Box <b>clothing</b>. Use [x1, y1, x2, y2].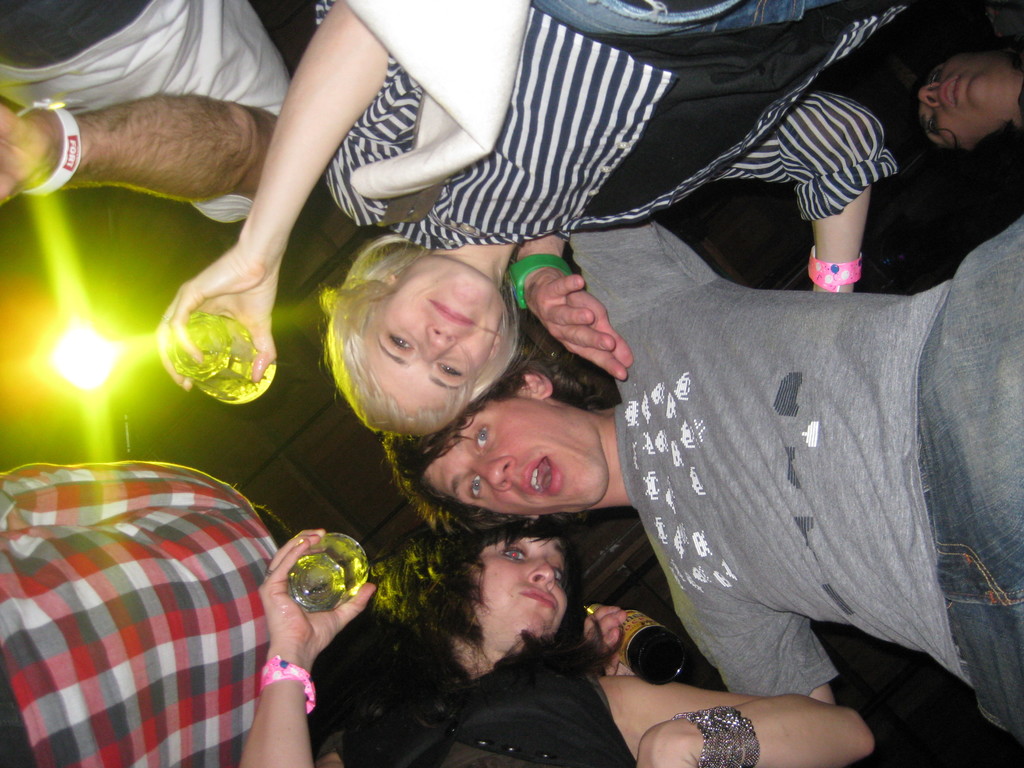
[298, 615, 632, 767].
